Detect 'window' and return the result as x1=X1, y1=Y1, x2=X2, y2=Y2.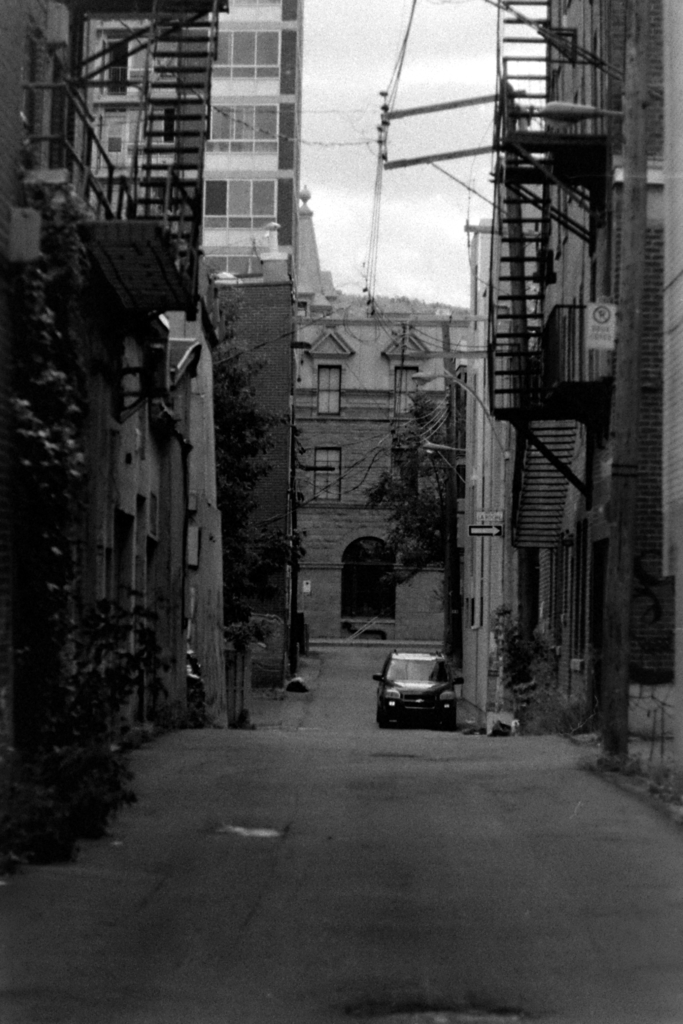
x1=202, y1=179, x2=277, y2=217.
